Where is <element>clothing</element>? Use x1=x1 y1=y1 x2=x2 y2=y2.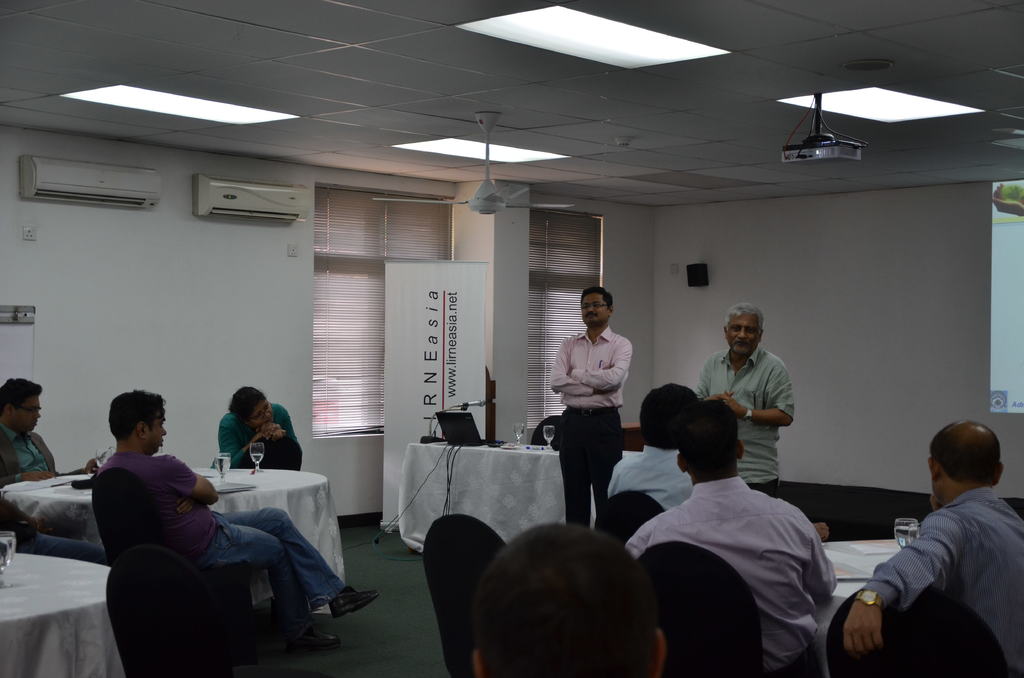
x1=552 y1=407 x2=625 y2=535.
